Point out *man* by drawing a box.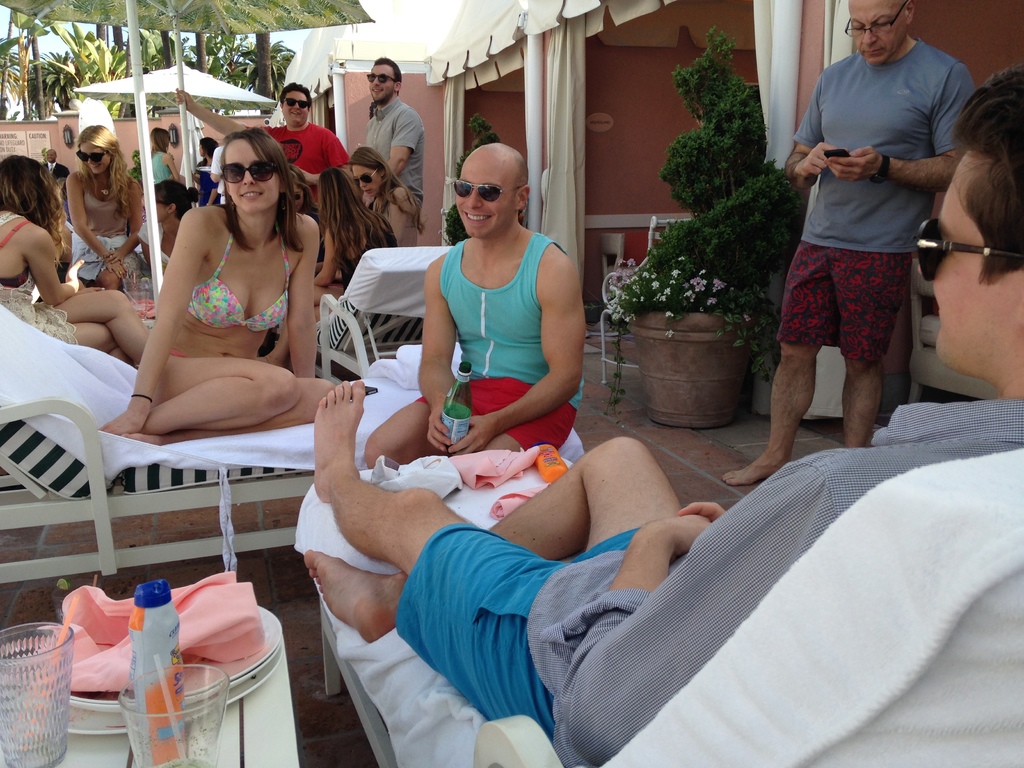
region(356, 56, 425, 222).
